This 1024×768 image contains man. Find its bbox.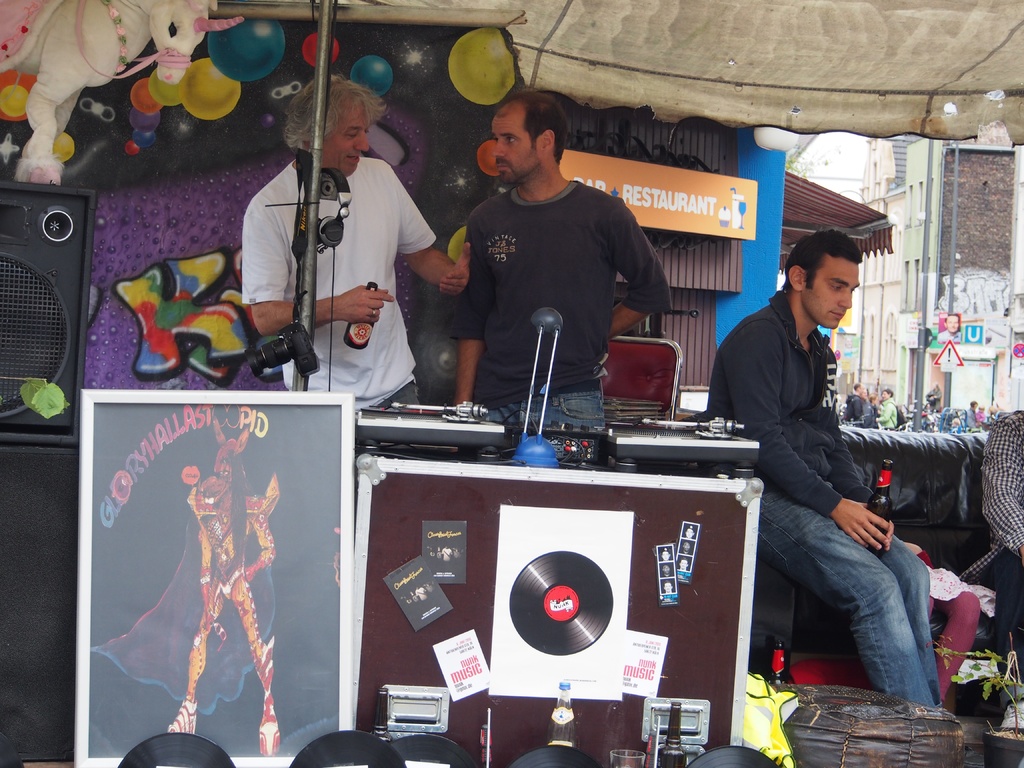
locate(718, 243, 930, 708).
